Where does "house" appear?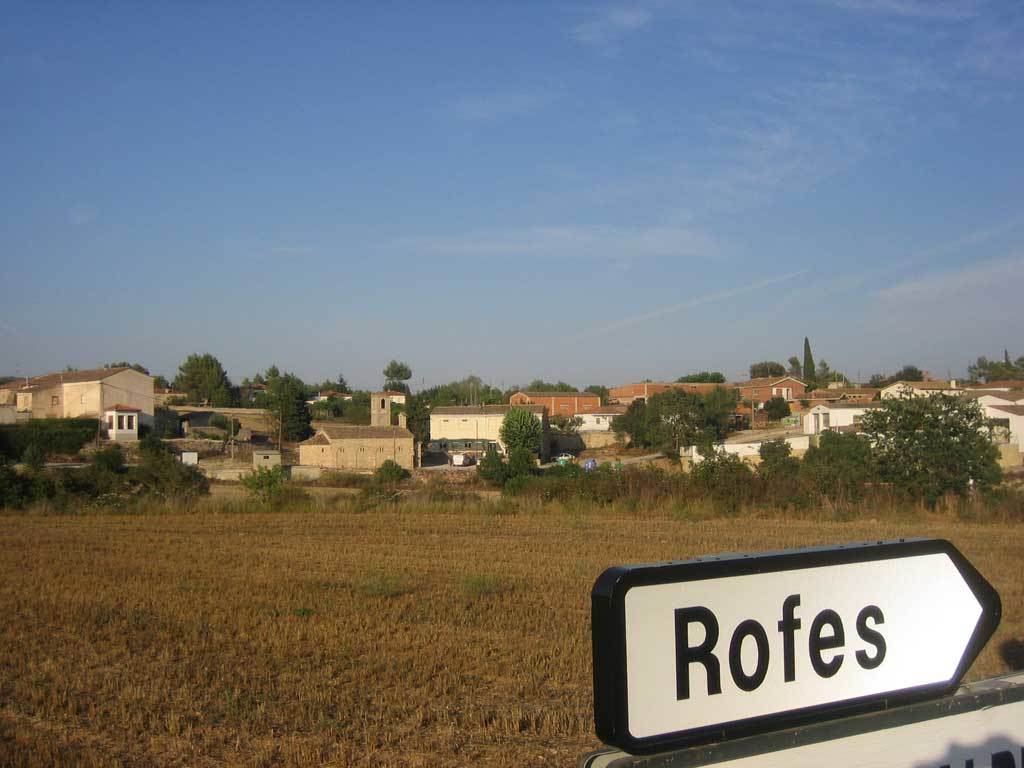
Appears at BBox(15, 367, 150, 443).
